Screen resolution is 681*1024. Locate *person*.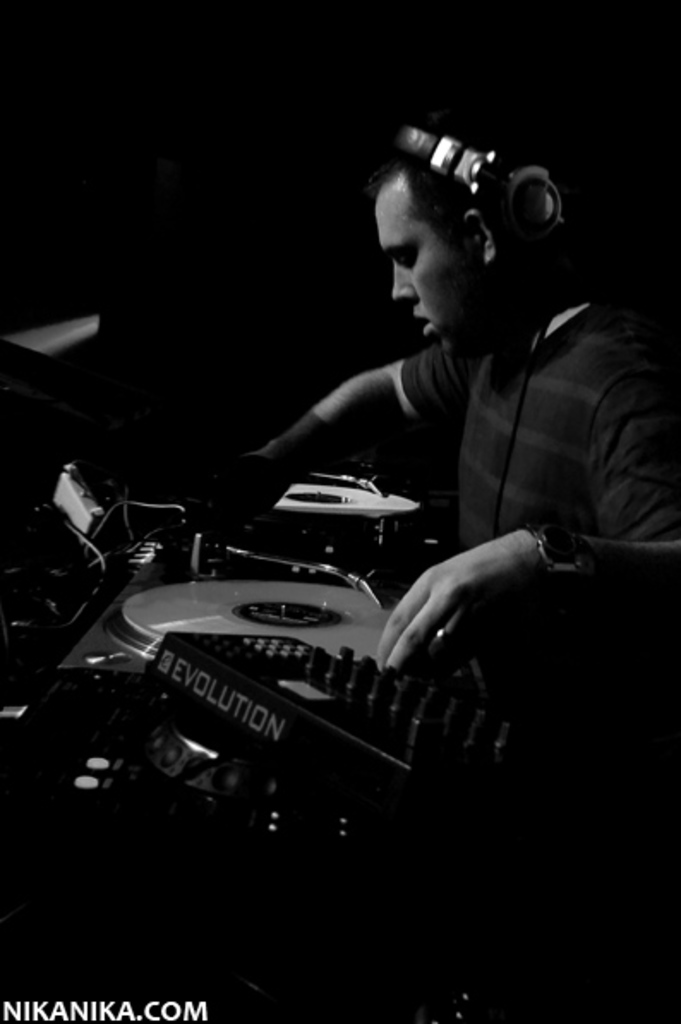
select_region(238, 151, 679, 672).
